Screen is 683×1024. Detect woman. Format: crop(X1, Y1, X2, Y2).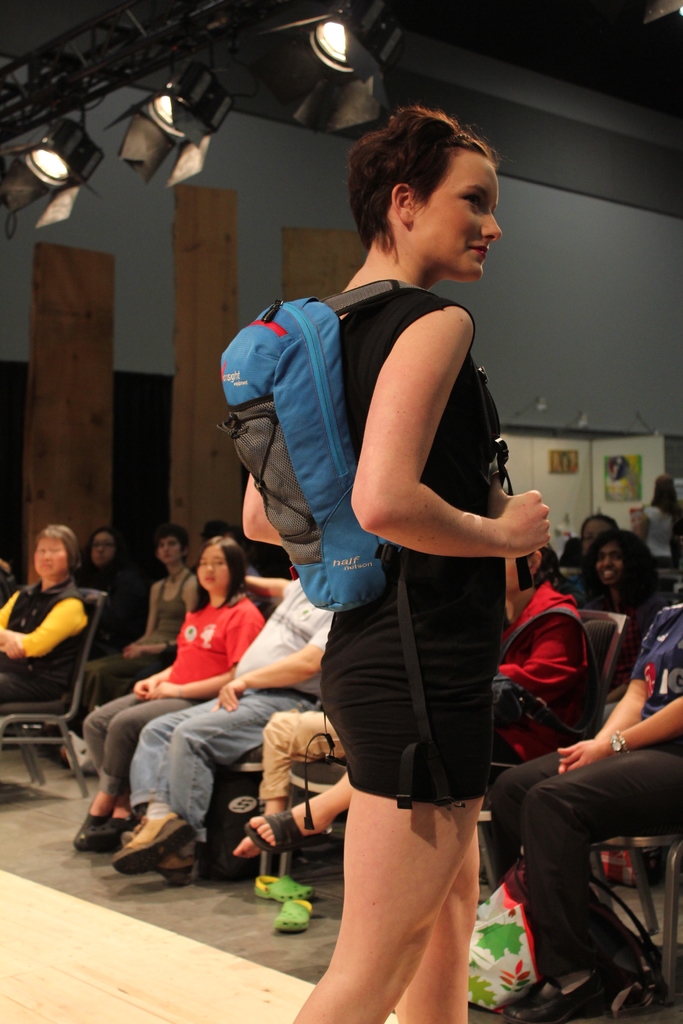
crop(62, 534, 261, 858).
